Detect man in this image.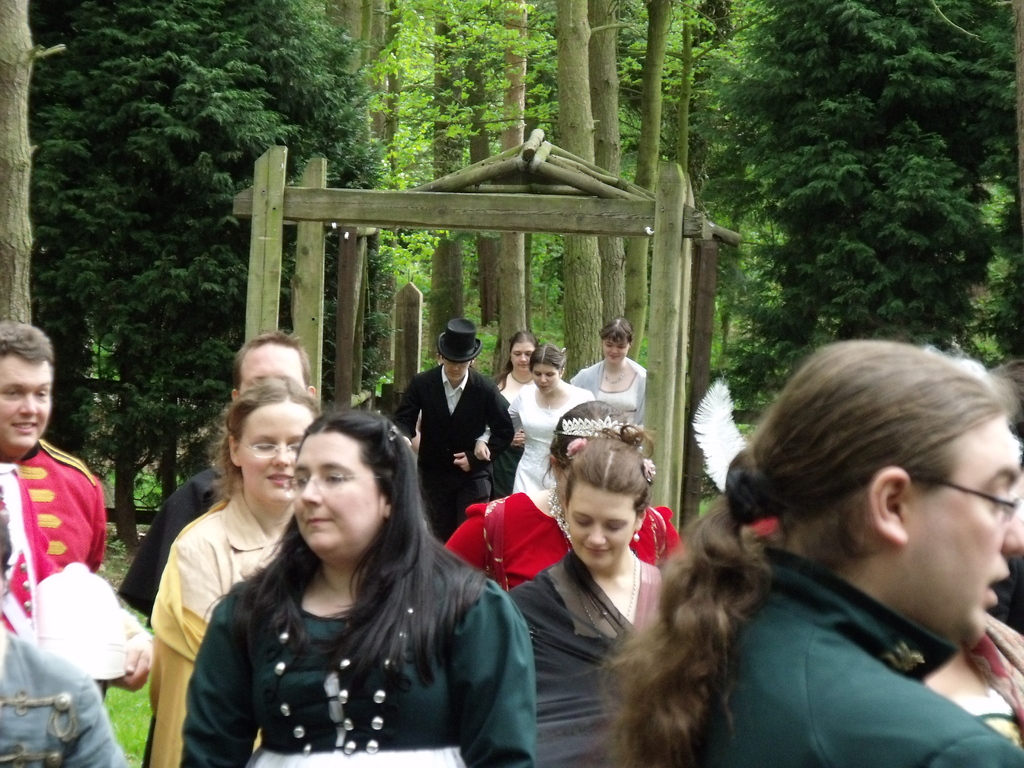
Detection: [left=392, top=319, right=516, bottom=545].
